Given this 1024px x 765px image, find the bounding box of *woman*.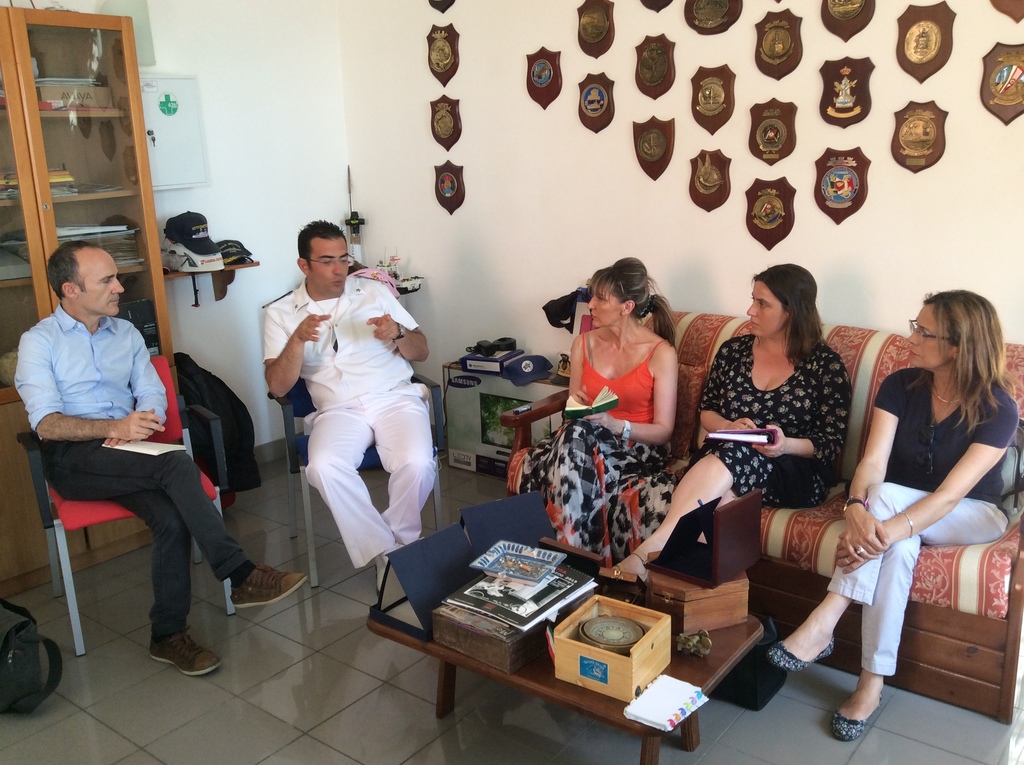
[519,252,682,572].
